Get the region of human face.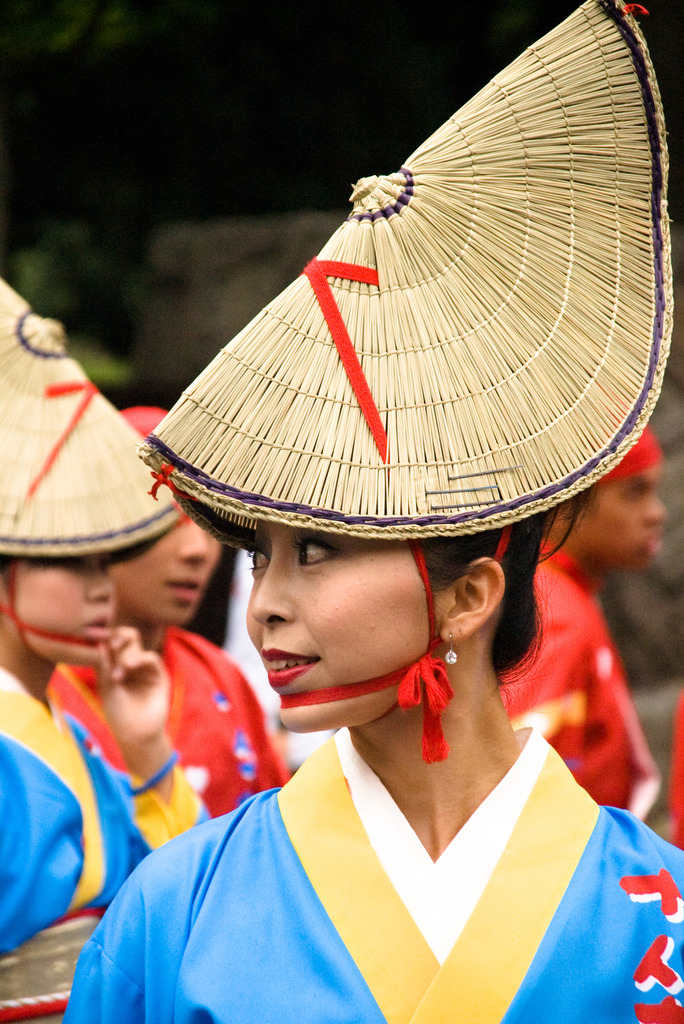
pyautogui.locateOnScreen(247, 529, 448, 725).
